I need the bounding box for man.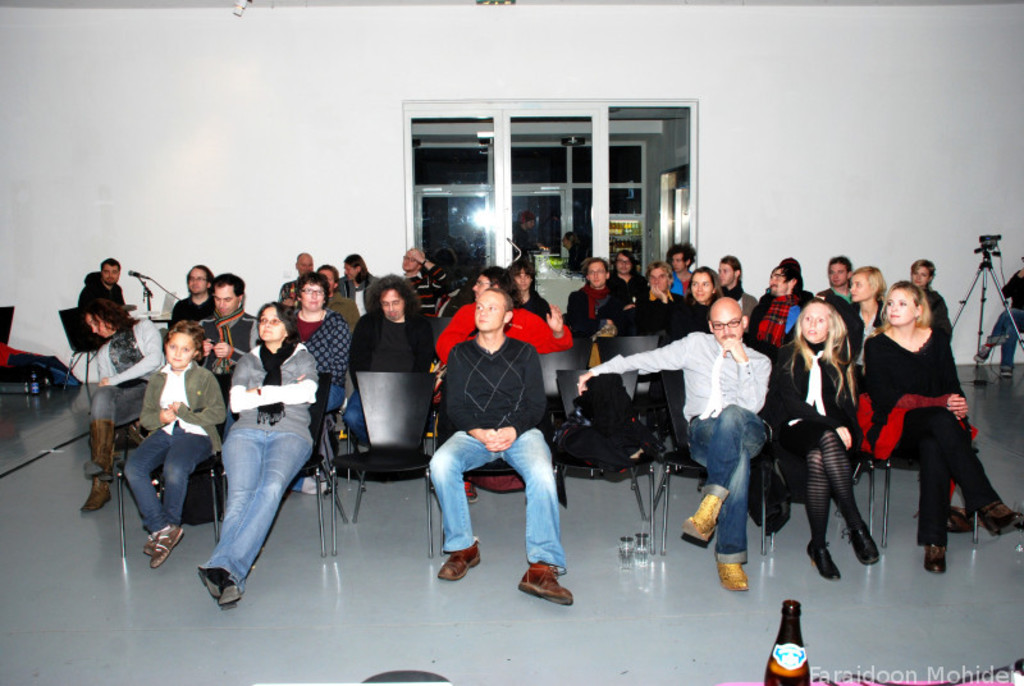
Here it is: detection(197, 269, 261, 394).
